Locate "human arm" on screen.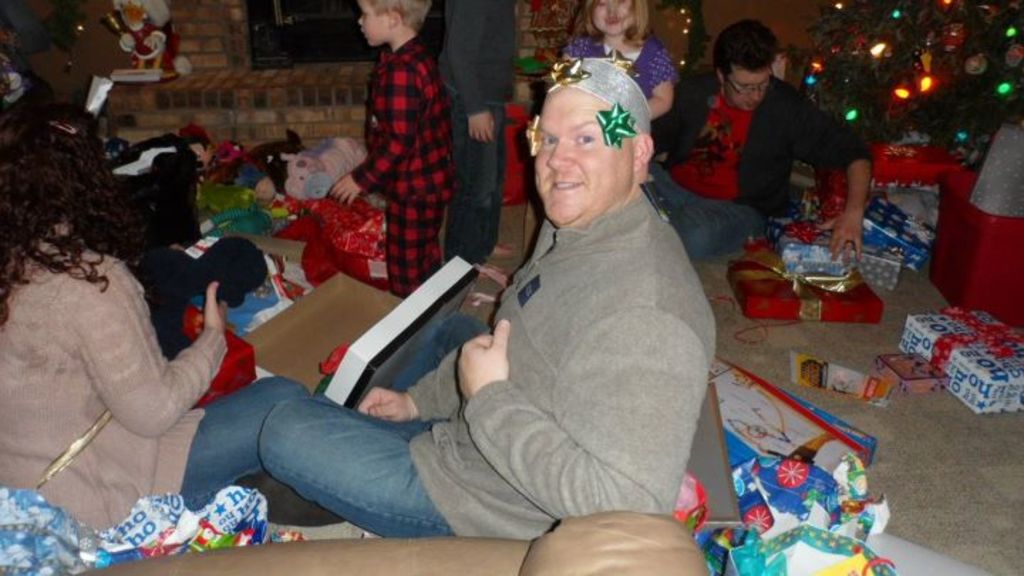
On screen at box(53, 273, 218, 458).
